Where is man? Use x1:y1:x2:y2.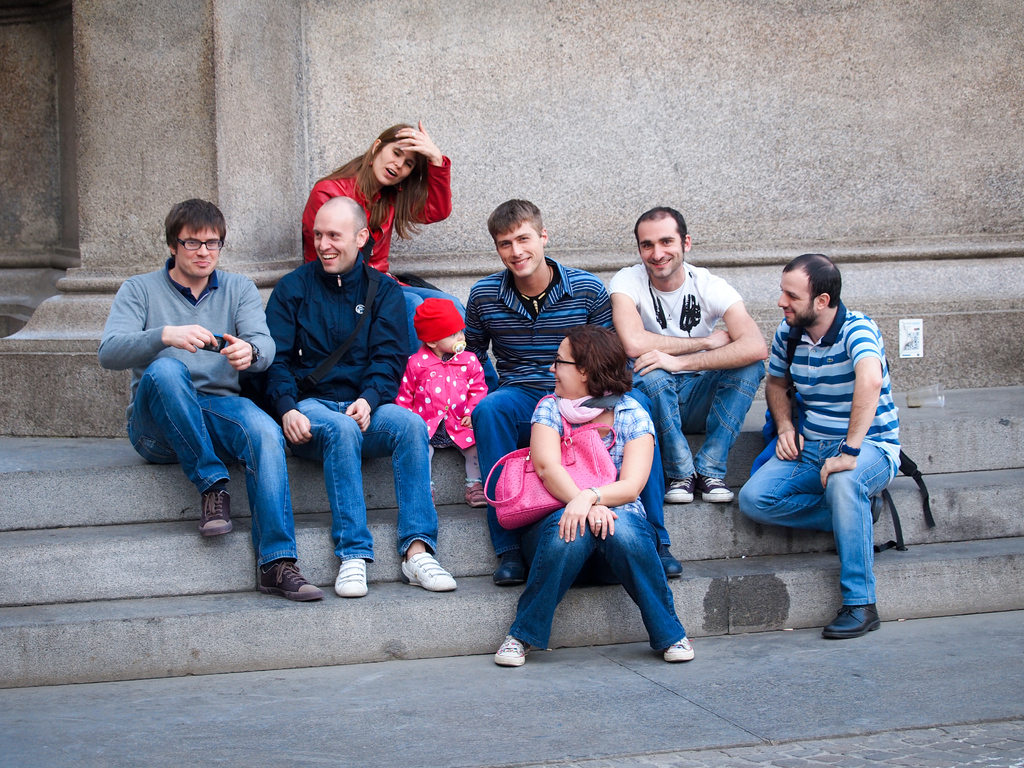
96:200:316:566.
